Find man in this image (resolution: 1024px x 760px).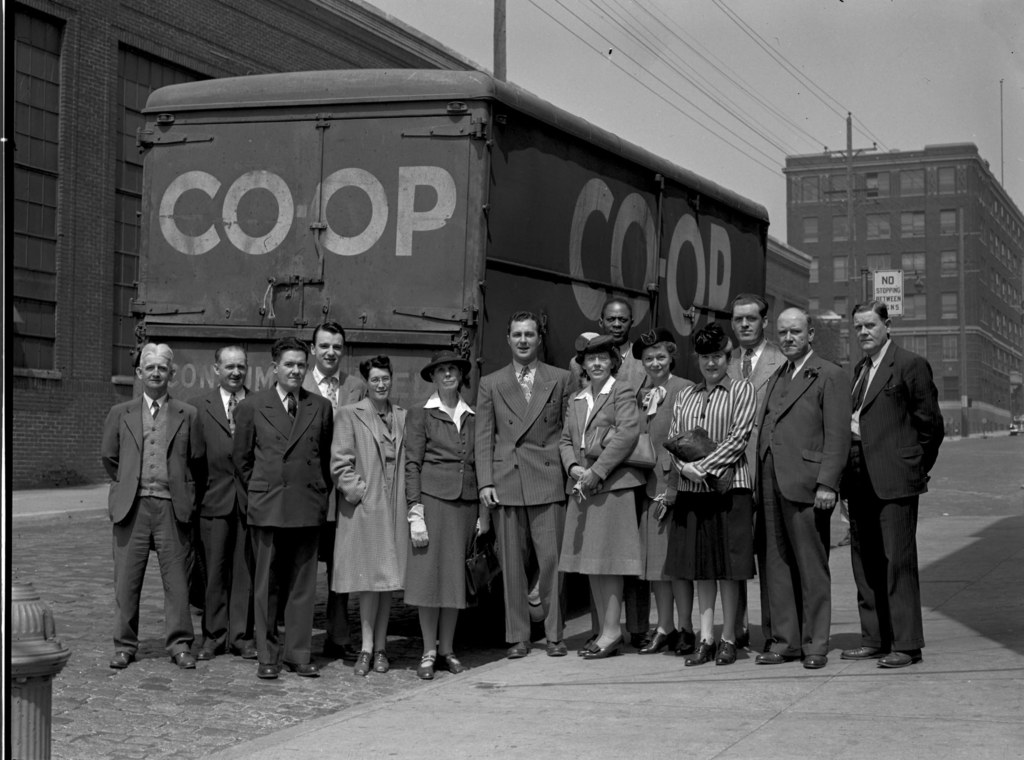
Rect(845, 285, 958, 675).
